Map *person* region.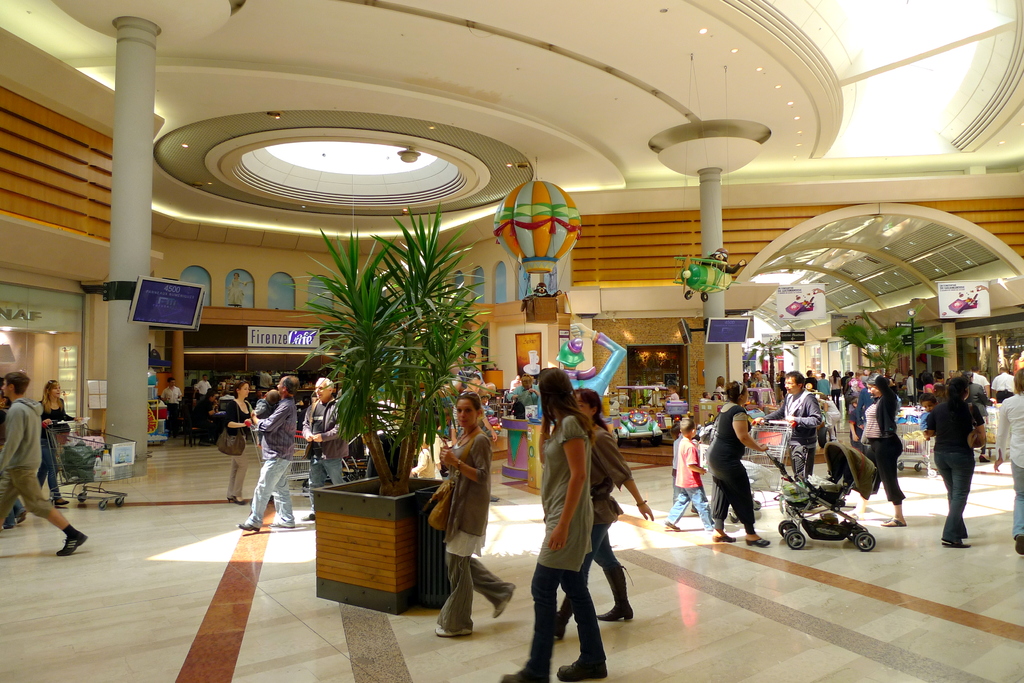
Mapped to (505, 366, 607, 682).
